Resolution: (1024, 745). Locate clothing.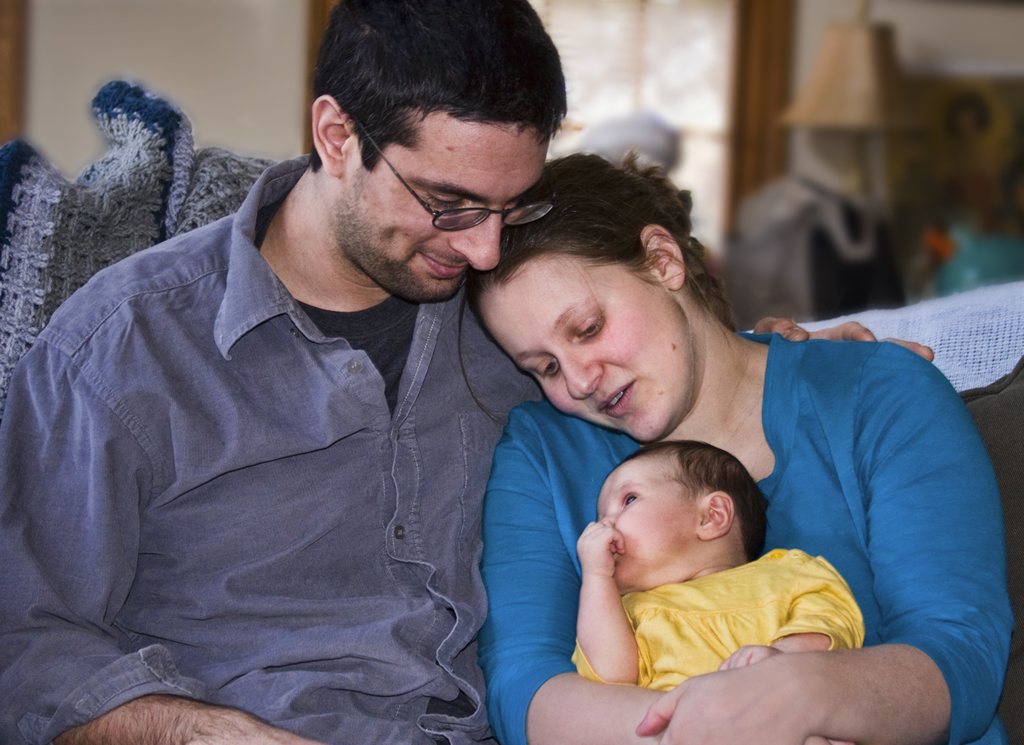
detection(0, 148, 547, 744).
